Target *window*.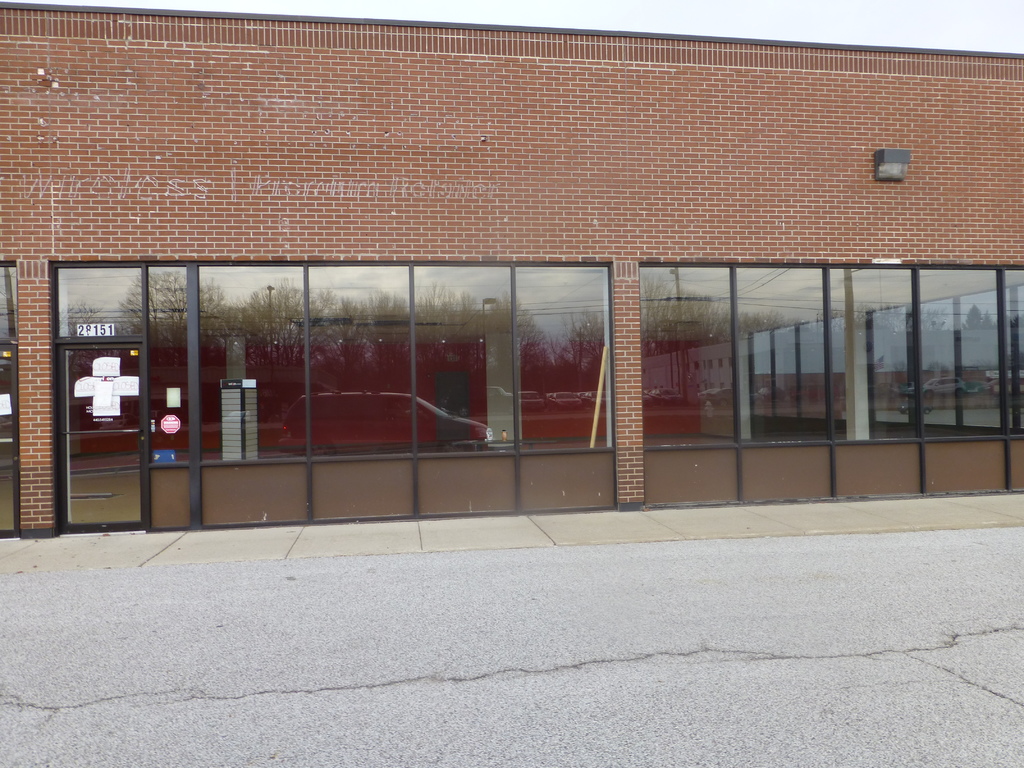
Target region: pyautogui.locateOnScreen(642, 253, 1023, 494).
